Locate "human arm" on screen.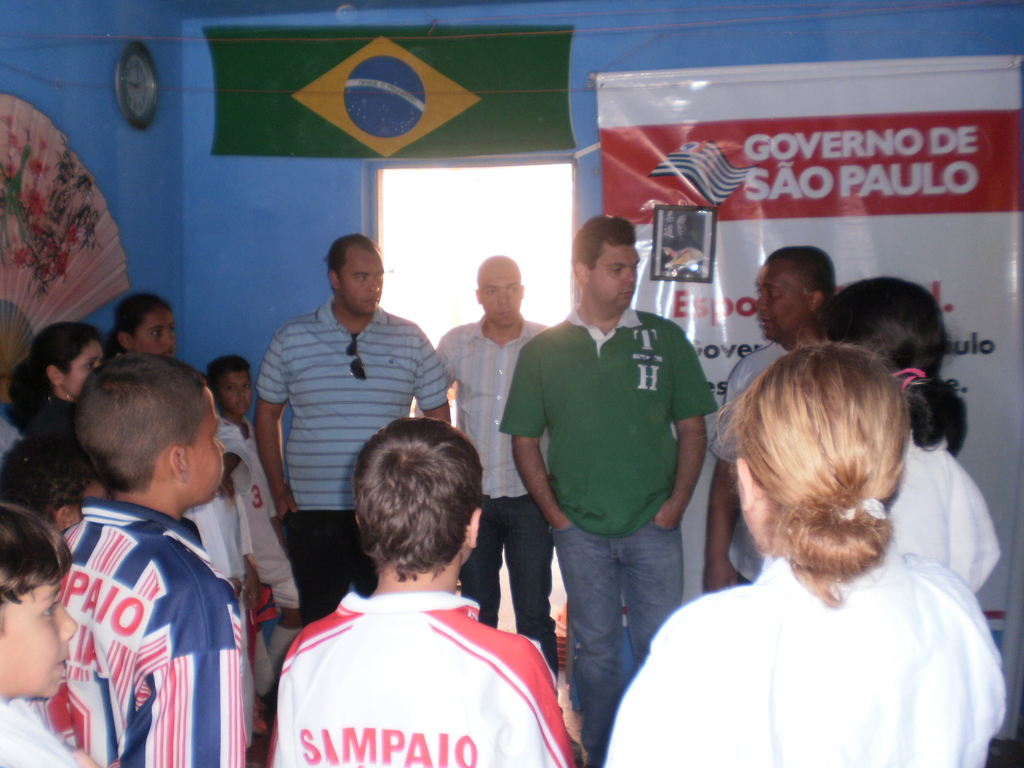
On screen at [x1=653, y1=321, x2=710, y2=533].
